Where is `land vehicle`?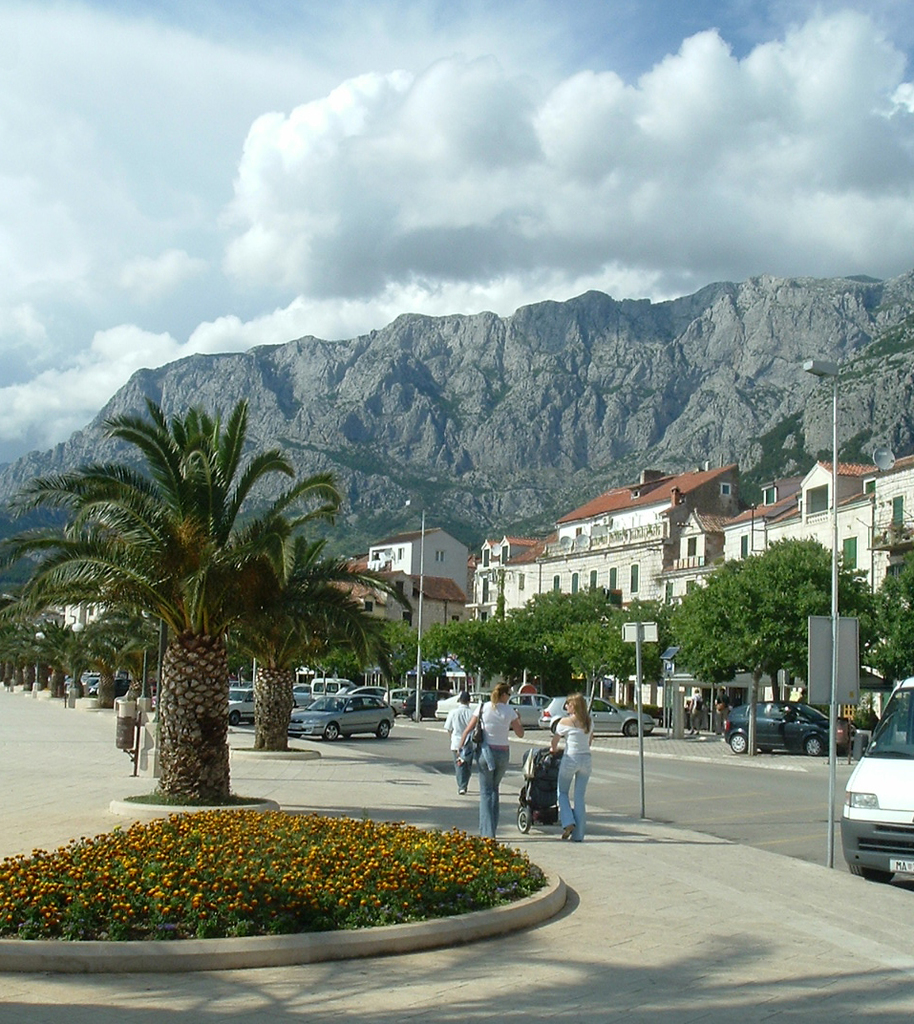
bbox=[290, 693, 391, 744].
